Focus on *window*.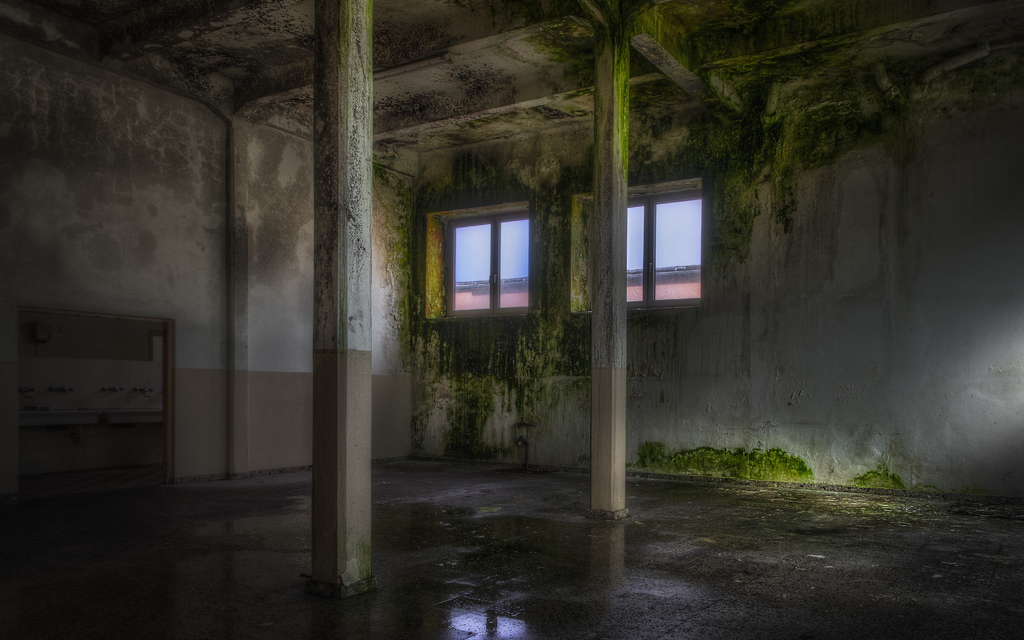
Focused at [x1=420, y1=193, x2=537, y2=323].
